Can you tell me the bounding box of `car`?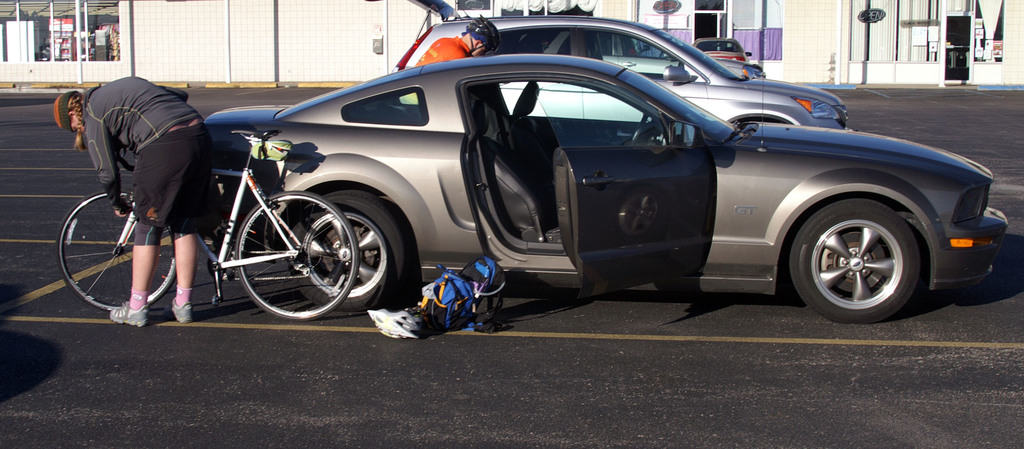
rect(385, 0, 855, 129).
